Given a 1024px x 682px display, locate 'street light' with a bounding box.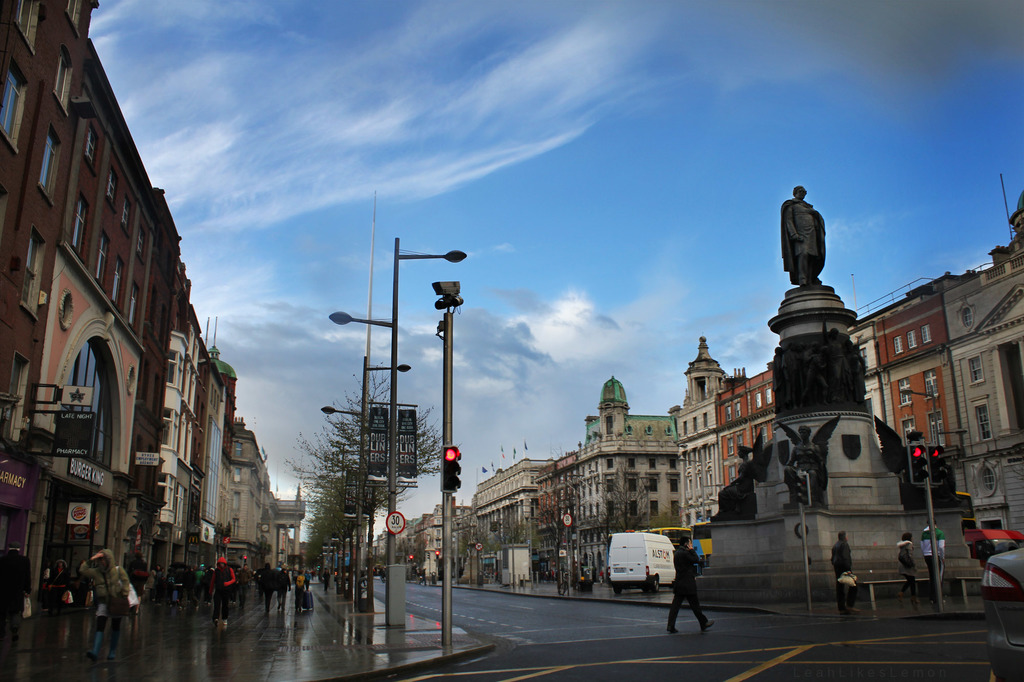
Located: l=900, t=382, r=971, b=454.
